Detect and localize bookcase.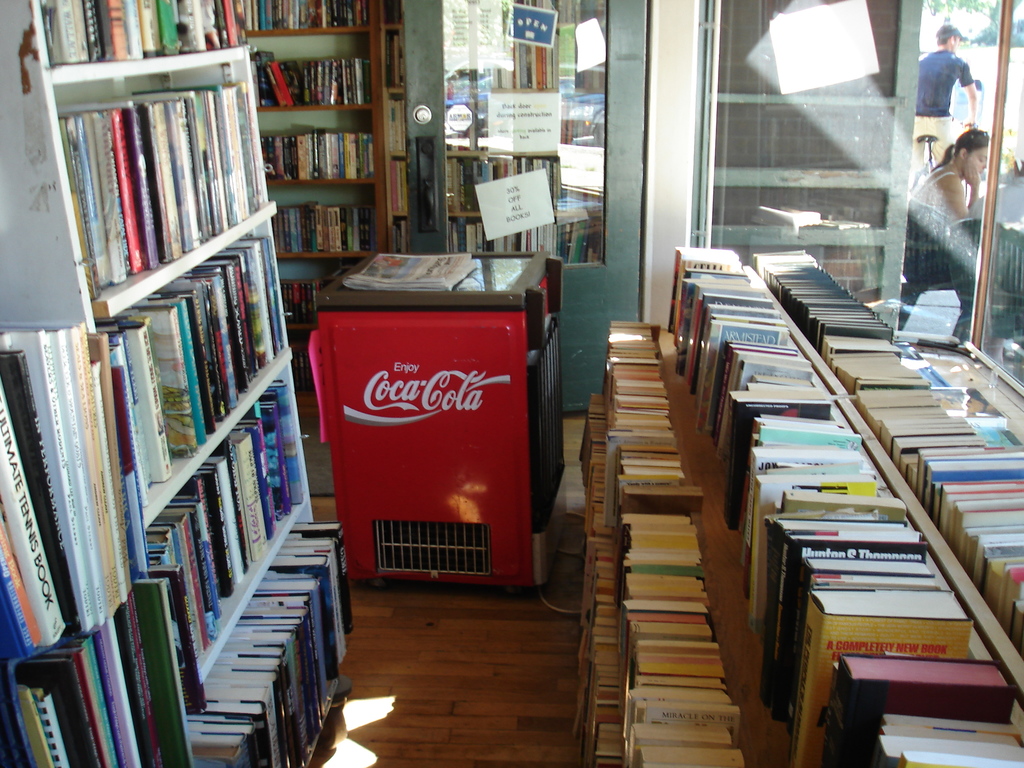
Localized at BBox(246, 0, 416, 416).
